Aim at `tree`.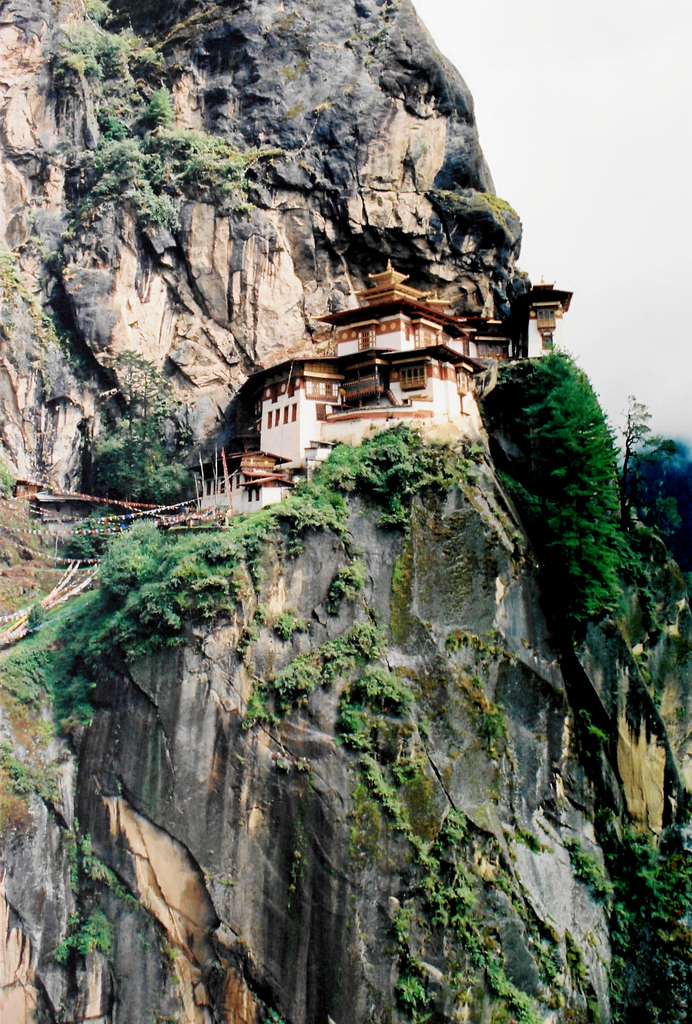
Aimed at rect(478, 352, 638, 655).
